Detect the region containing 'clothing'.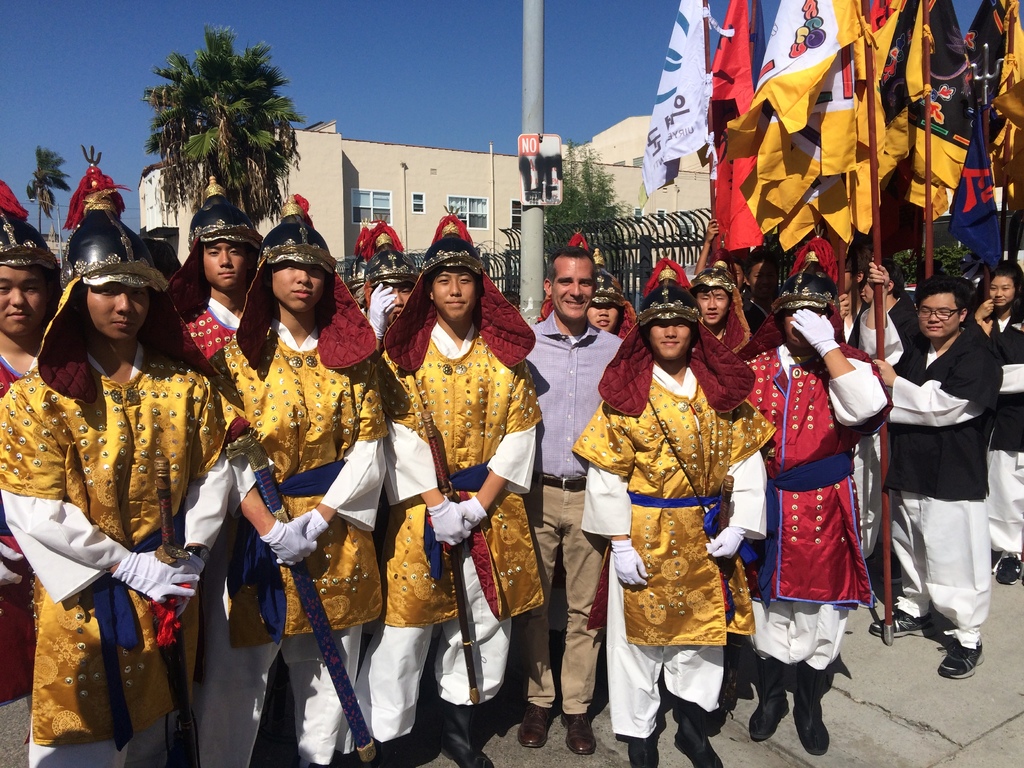
(x1=886, y1=321, x2=1005, y2=627).
